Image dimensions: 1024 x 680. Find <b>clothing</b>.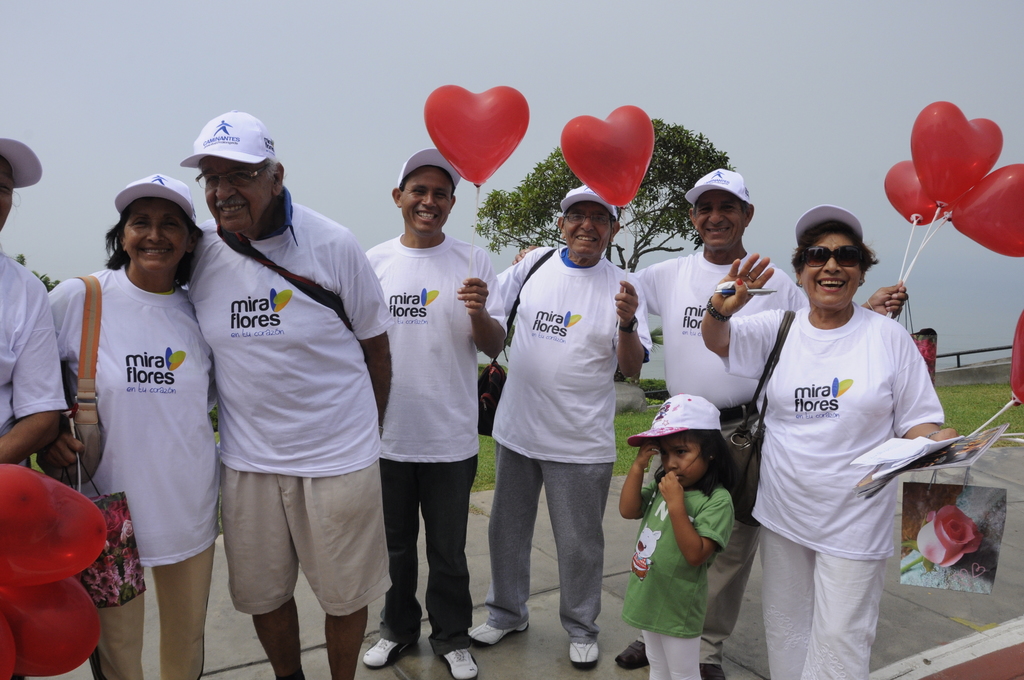
(386, 464, 474, 652).
